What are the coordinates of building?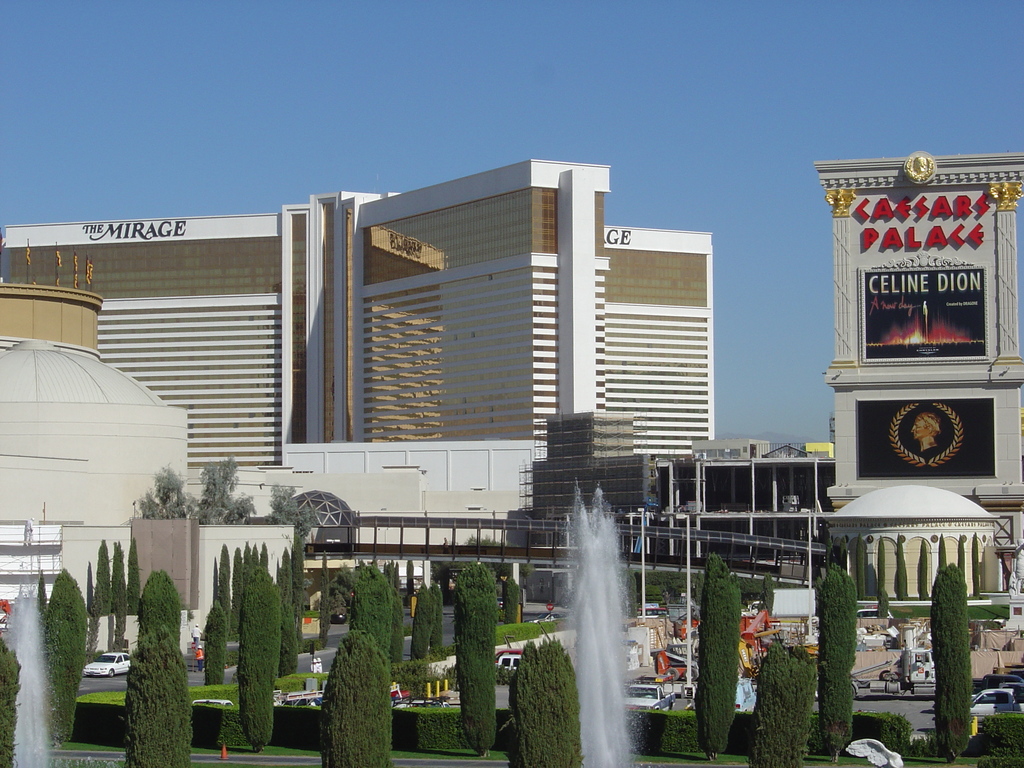
BBox(513, 417, 844, 596).
